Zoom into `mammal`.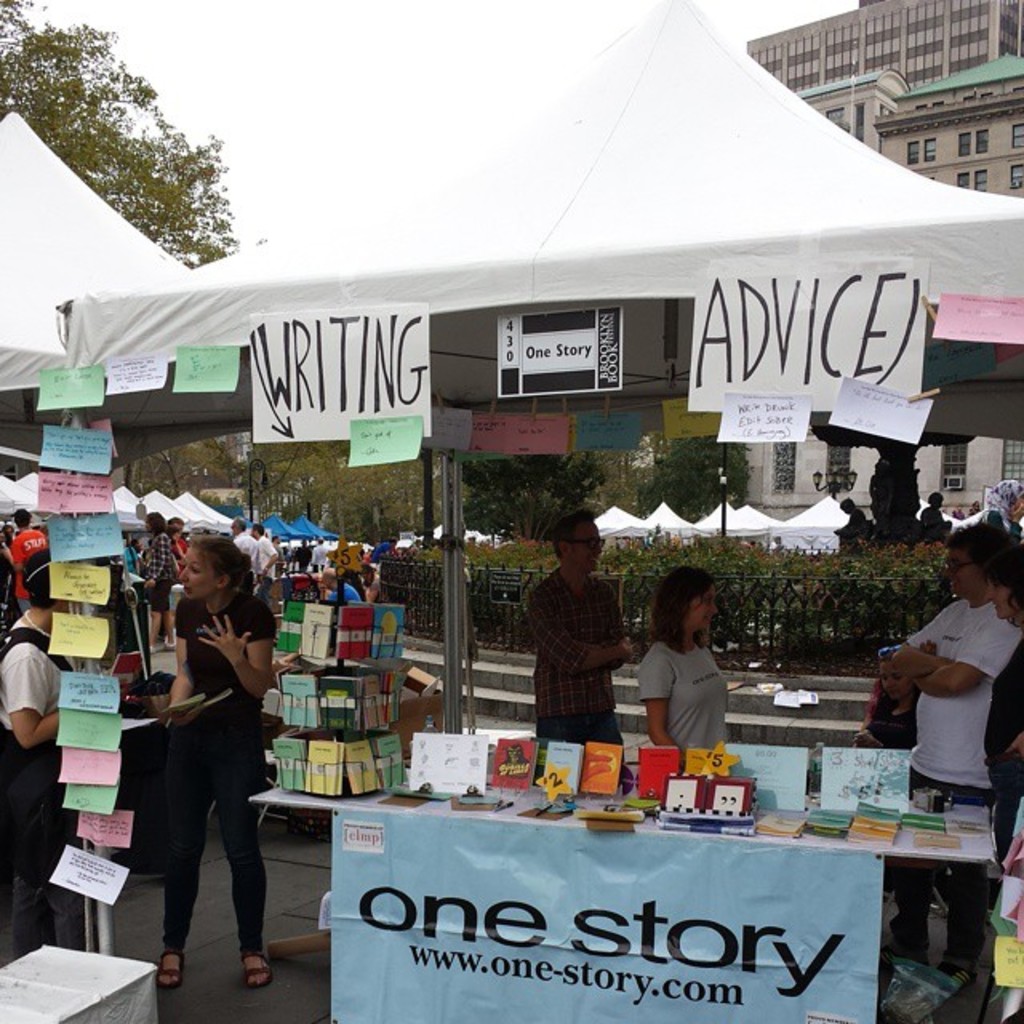
Zoom target: pyautogui.locateOnScreen(315, 566, 322, 597).
